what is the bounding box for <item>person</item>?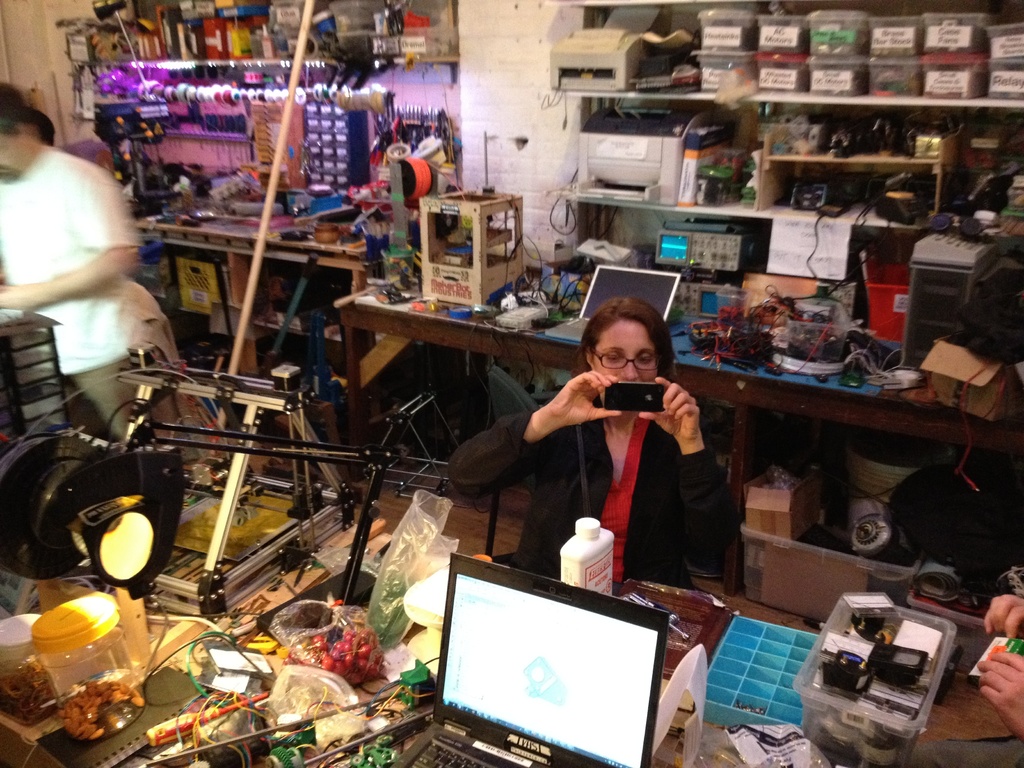
{"x1": 450, "y1": 298, "x2": 733, "y2": 603}.
